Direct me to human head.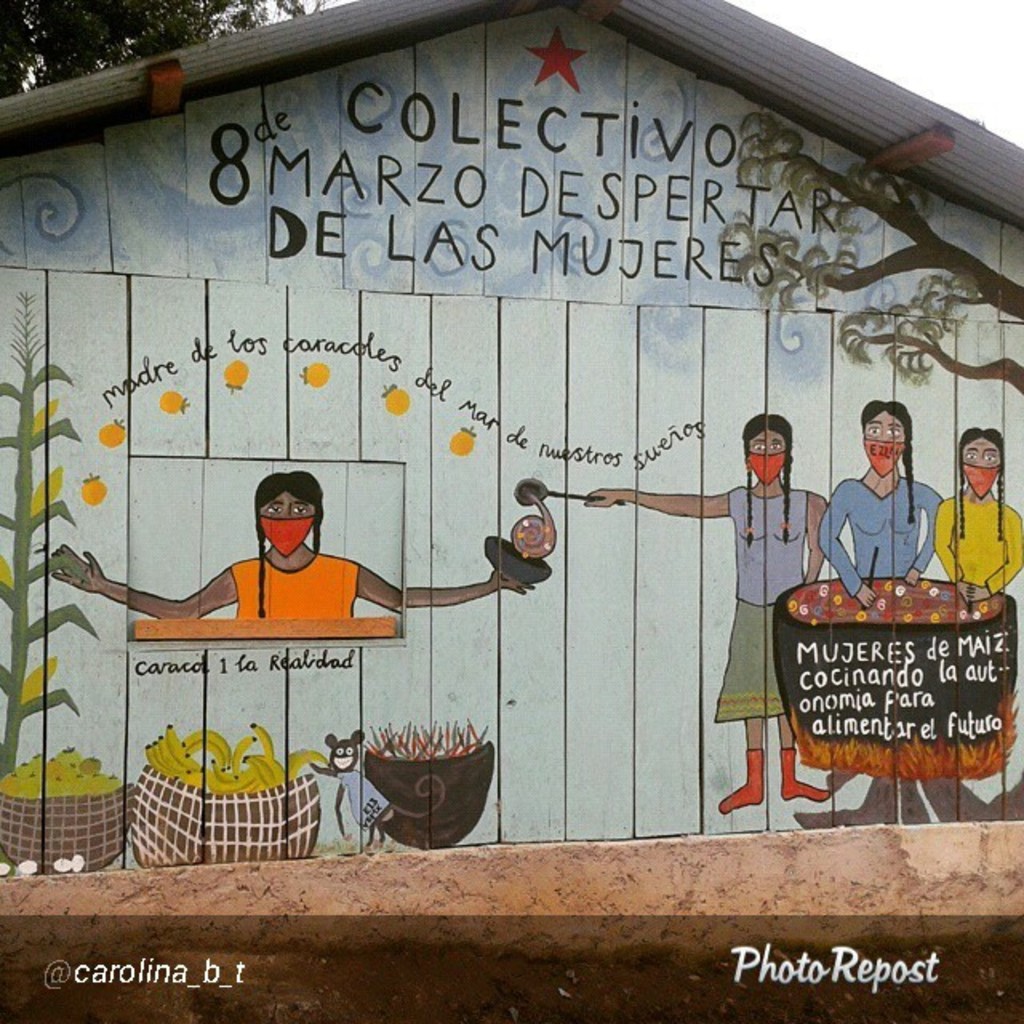
Direction: <box>253,469,315,546</box>.
